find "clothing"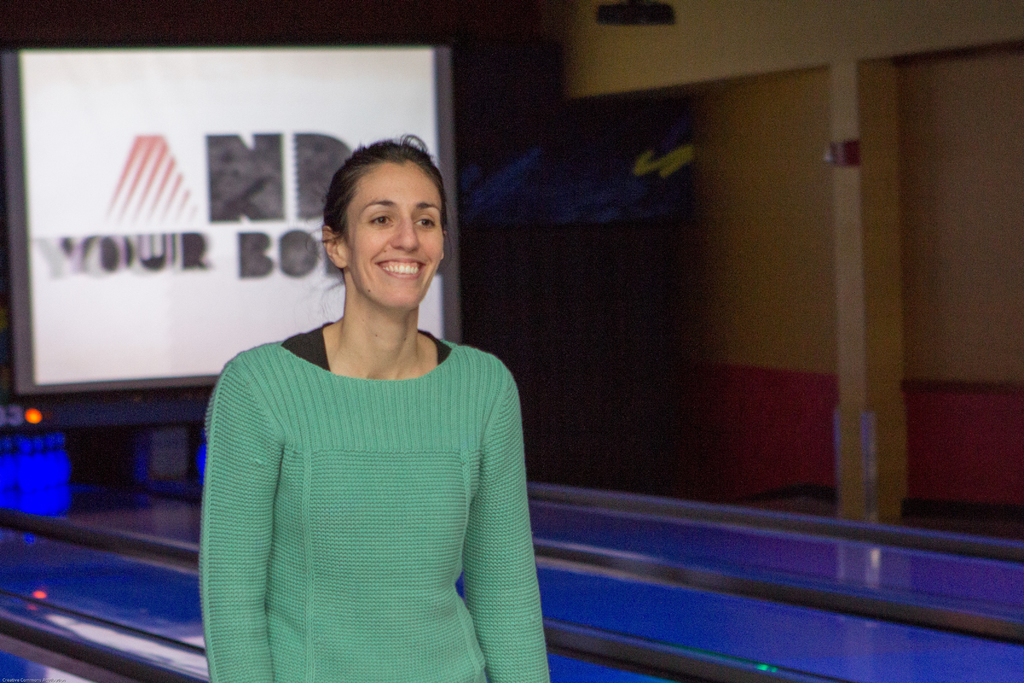
detection(199, 304, 557, 682)
